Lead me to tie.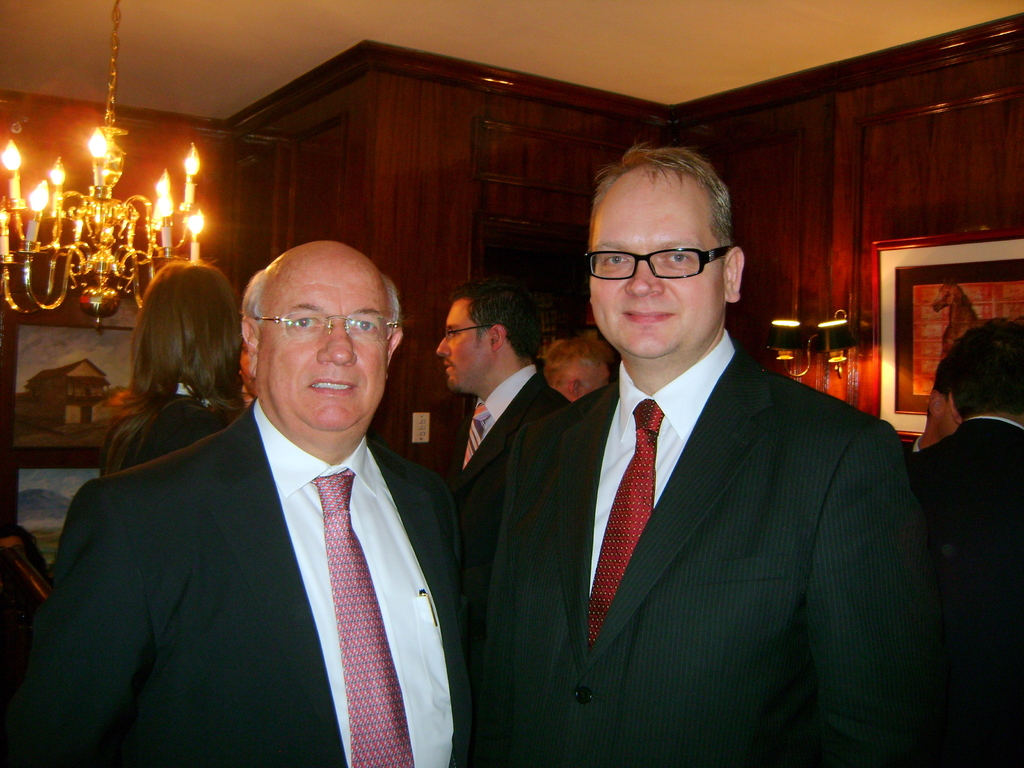
Lead to bbox=[459, 399, 489, 472].
